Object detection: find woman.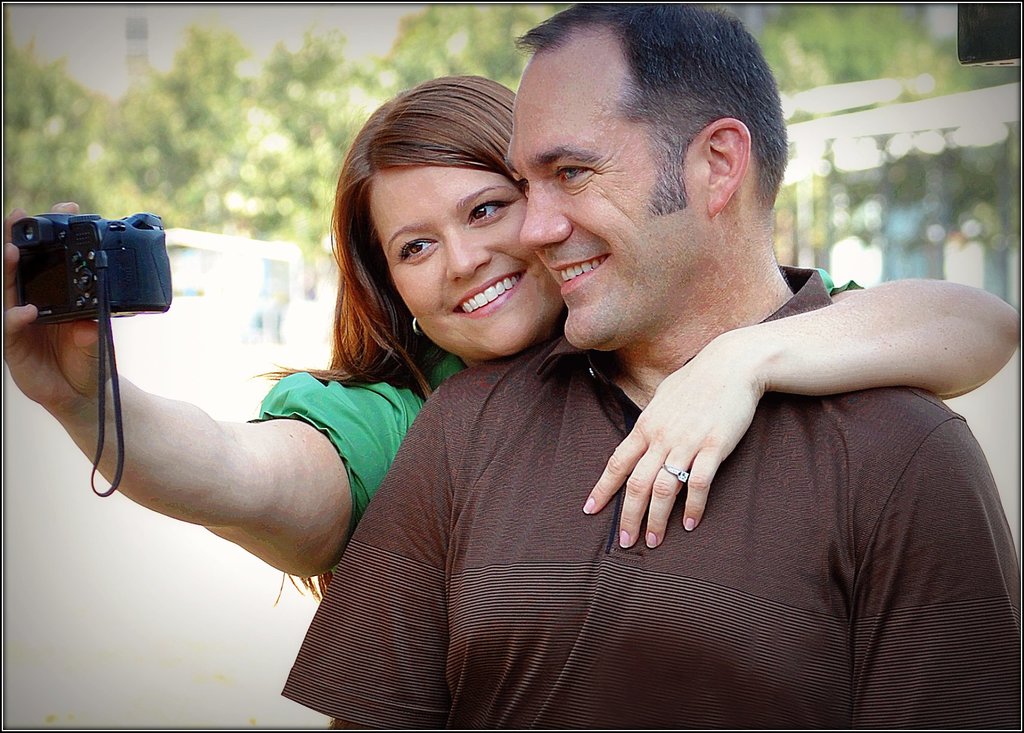
x1=0, y1=71, x2=1023, y2=607.
